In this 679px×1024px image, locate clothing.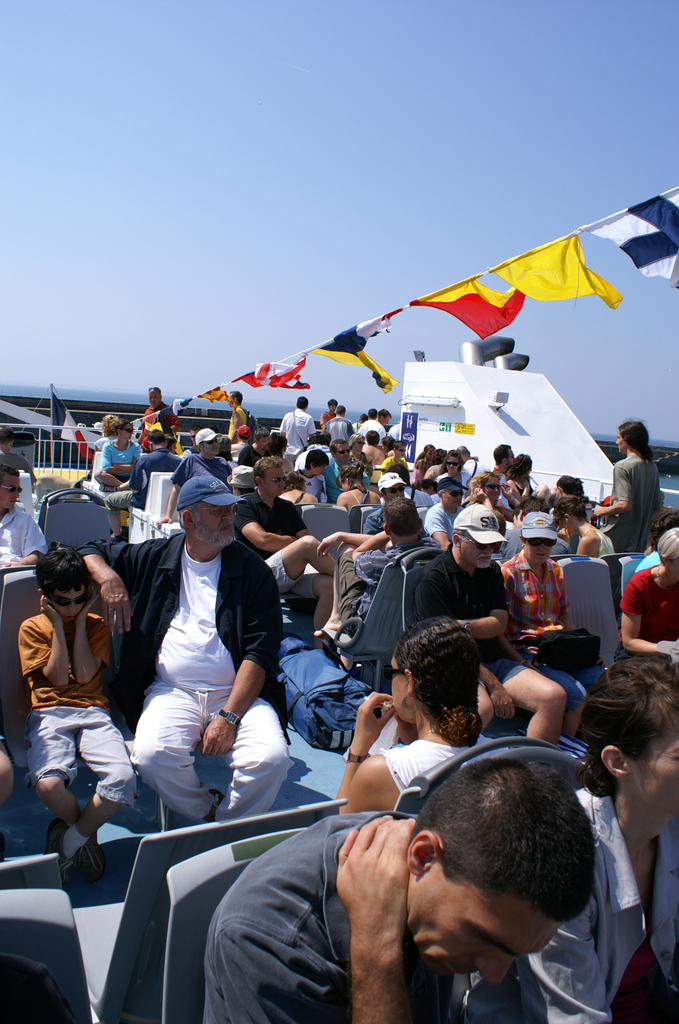
Bounding box: x1=0 y1=495 x2=47 y2=564.
